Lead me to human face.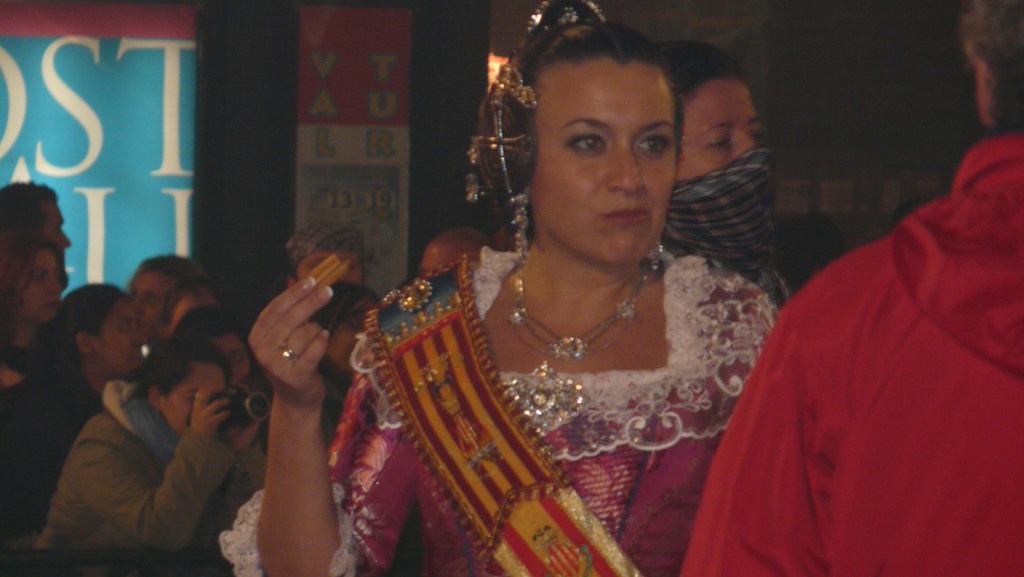
Lead to select_region(97, 298, 140, 368).
